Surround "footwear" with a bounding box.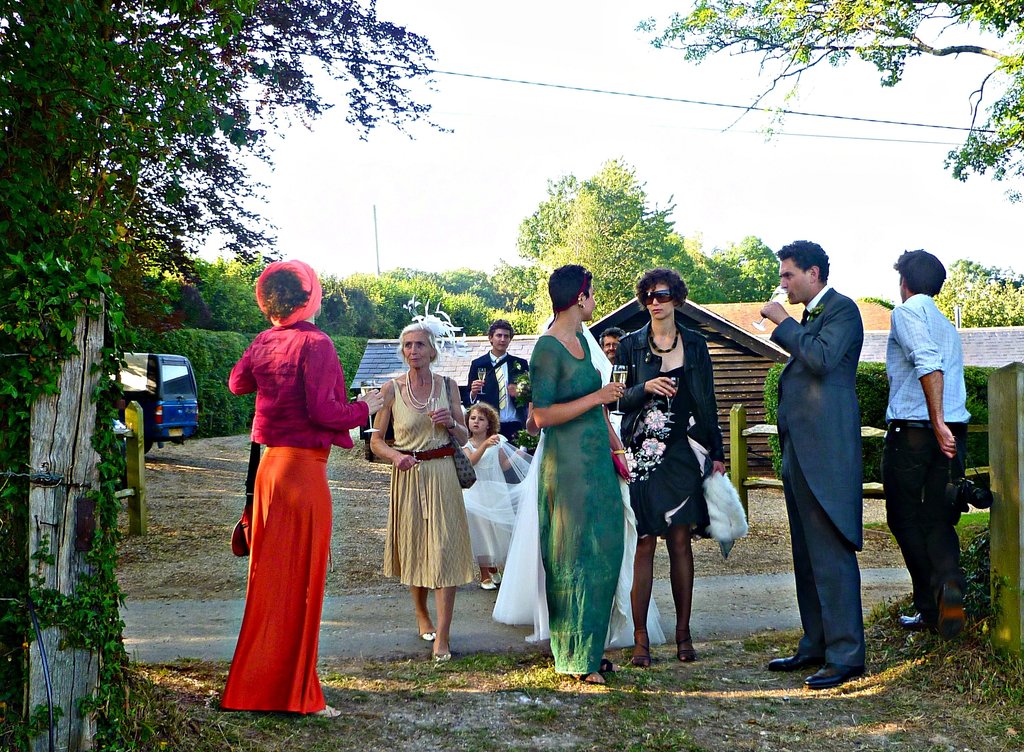
{"x1": 804, "y1": 660, "x2": 869, "y2": 691}.
